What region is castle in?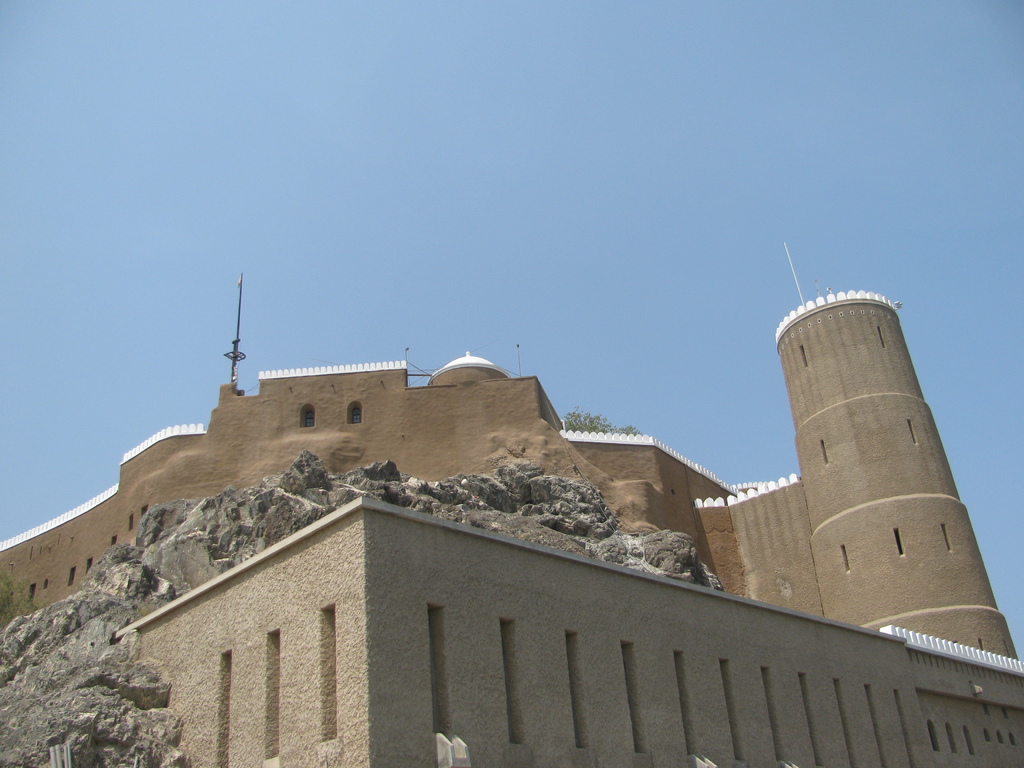
70, 237, 1013, 767.
